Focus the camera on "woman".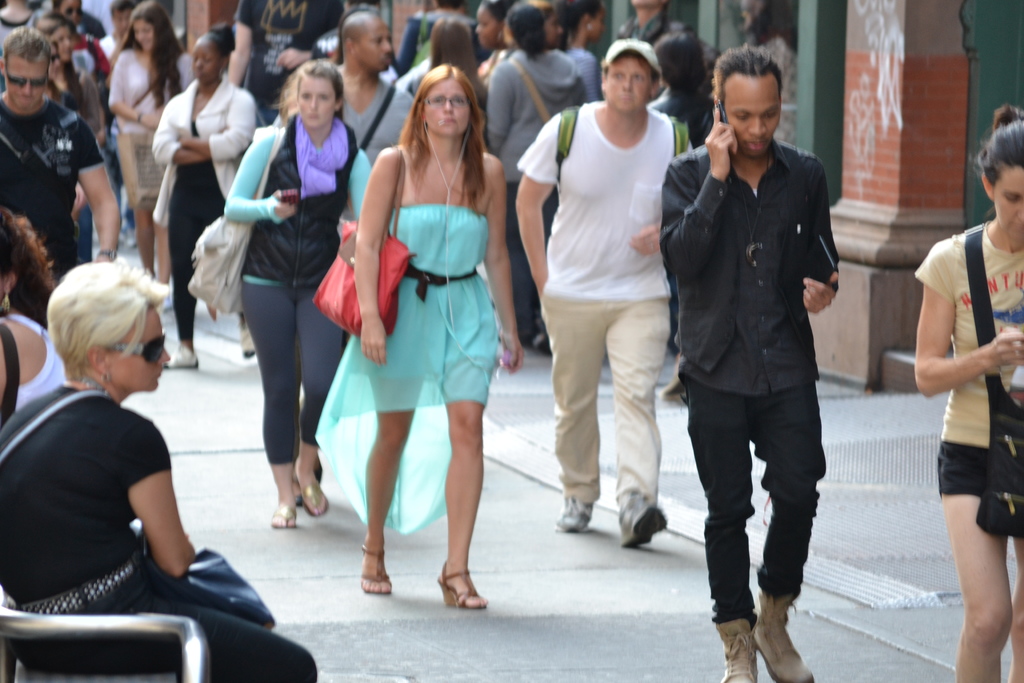
Focus region: left=477, top=3, right=588, bottom=349.
